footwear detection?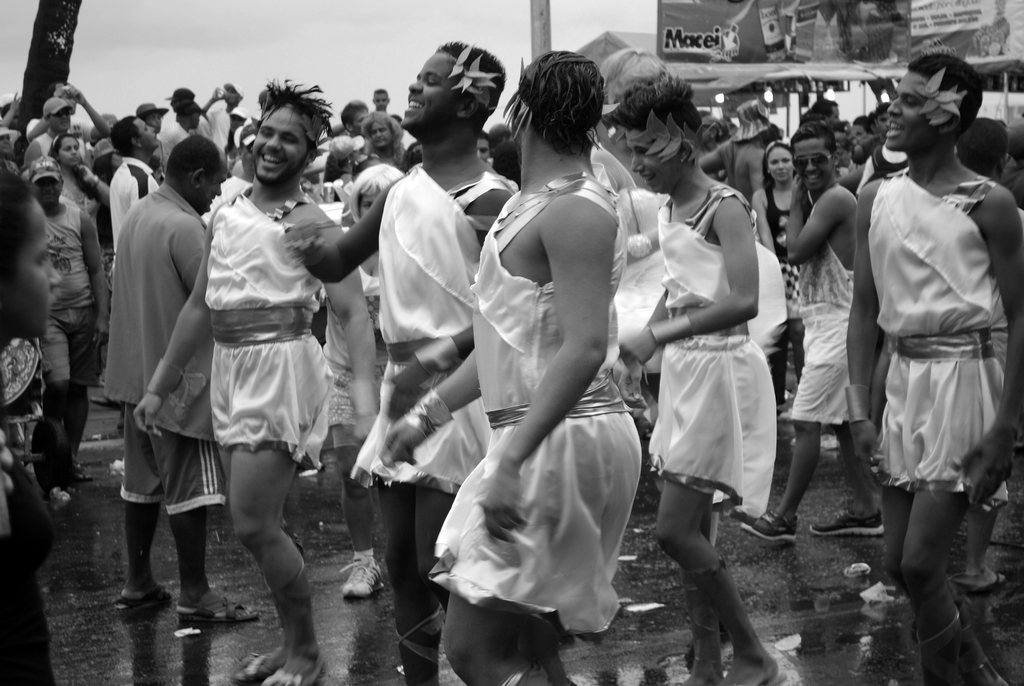
739, 505, 799, 546
